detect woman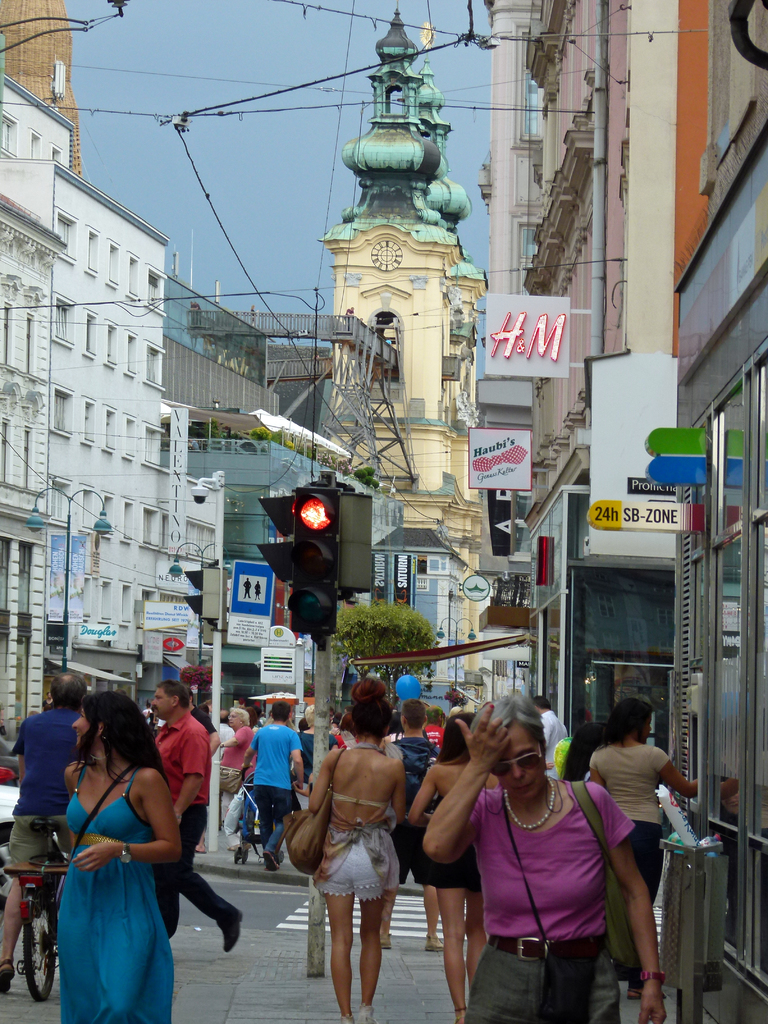
BBox(18, 657, 212, 1023)
